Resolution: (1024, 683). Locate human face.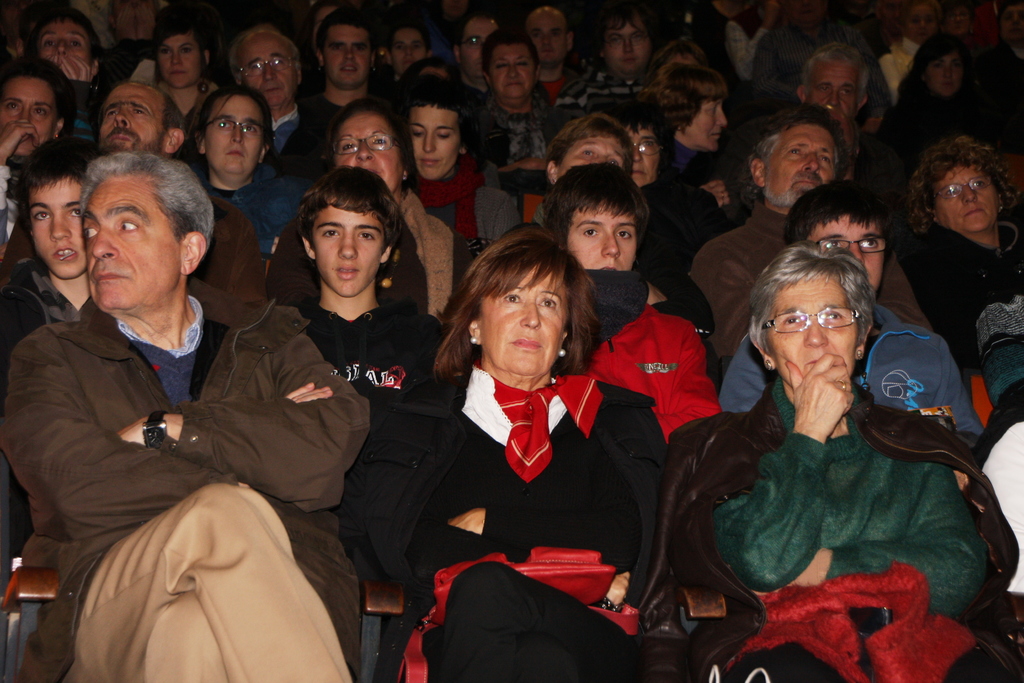
308 6 338 49.
